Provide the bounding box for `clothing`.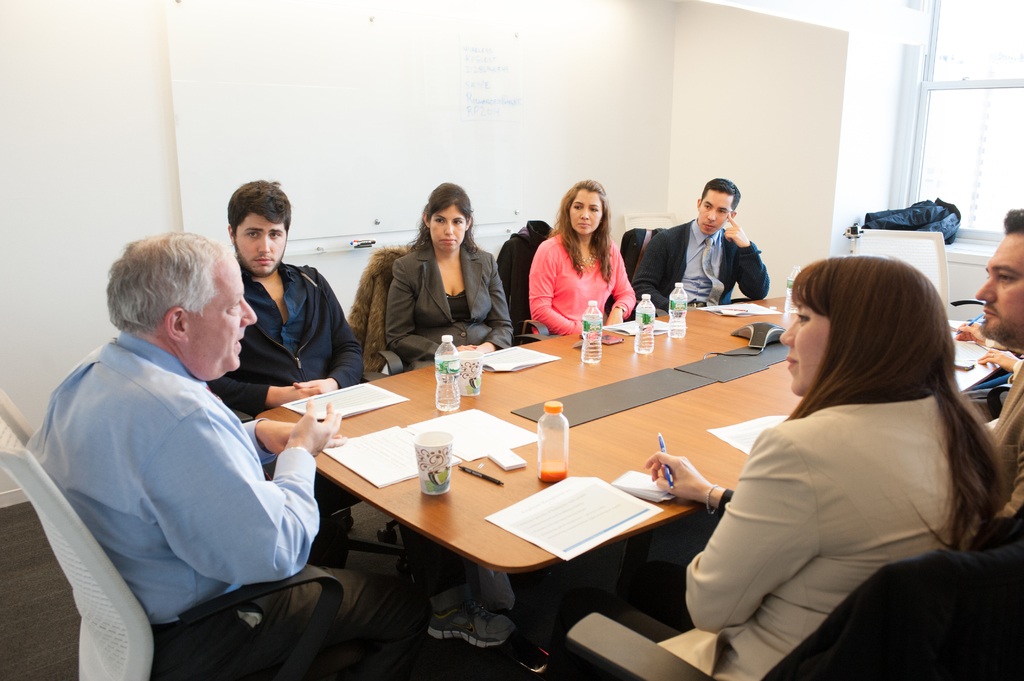
533/225/640/338.
